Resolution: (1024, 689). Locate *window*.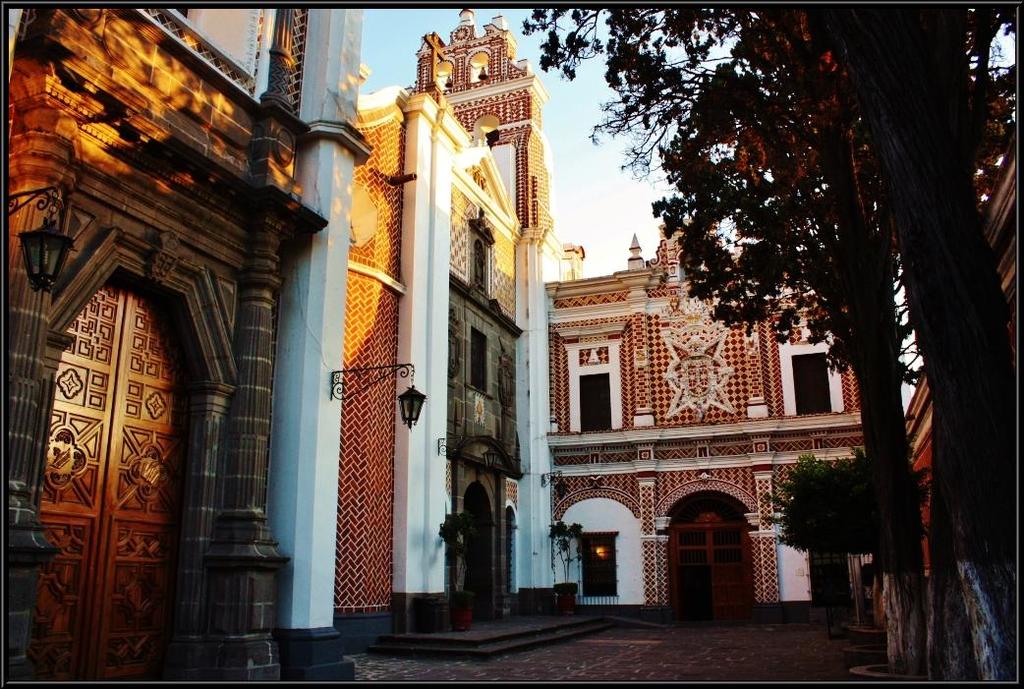
467/223/493/300.
